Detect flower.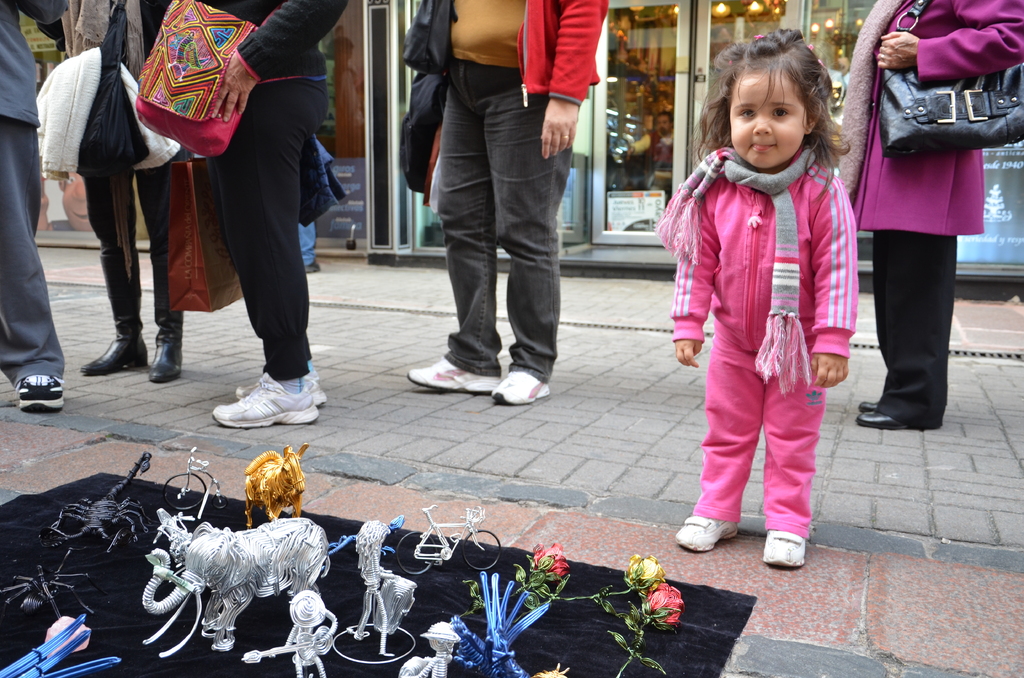
Detected at 648:581:688:622.
